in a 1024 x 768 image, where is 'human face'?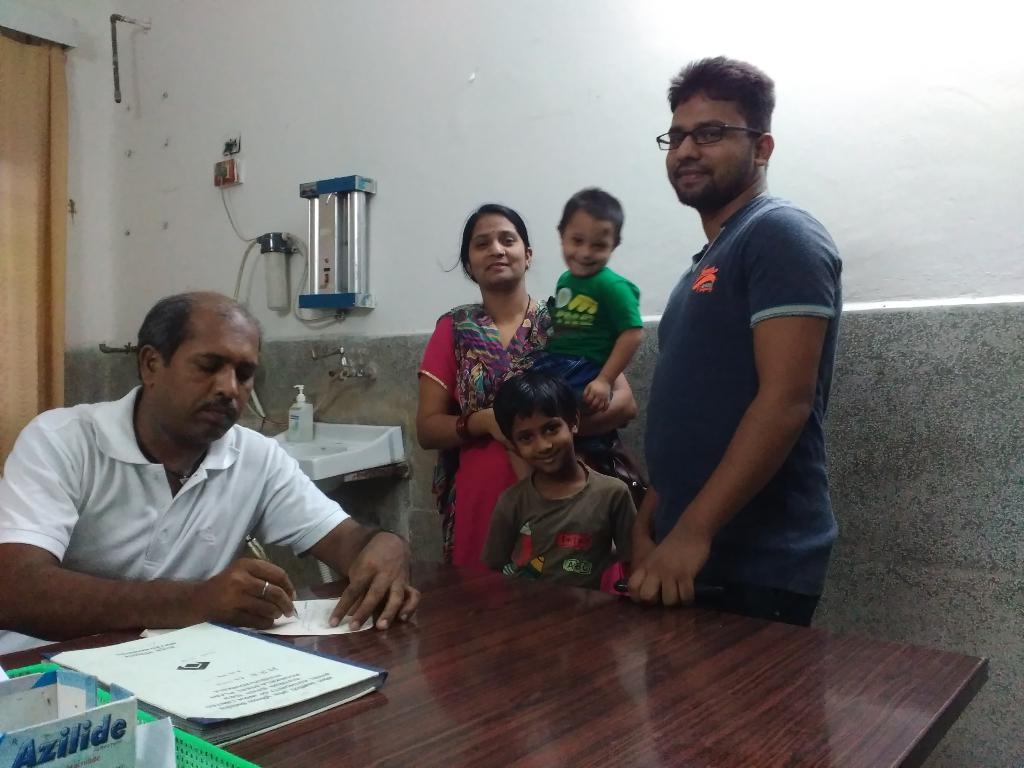
[left=657, top=85, right=753, bottom=203].
